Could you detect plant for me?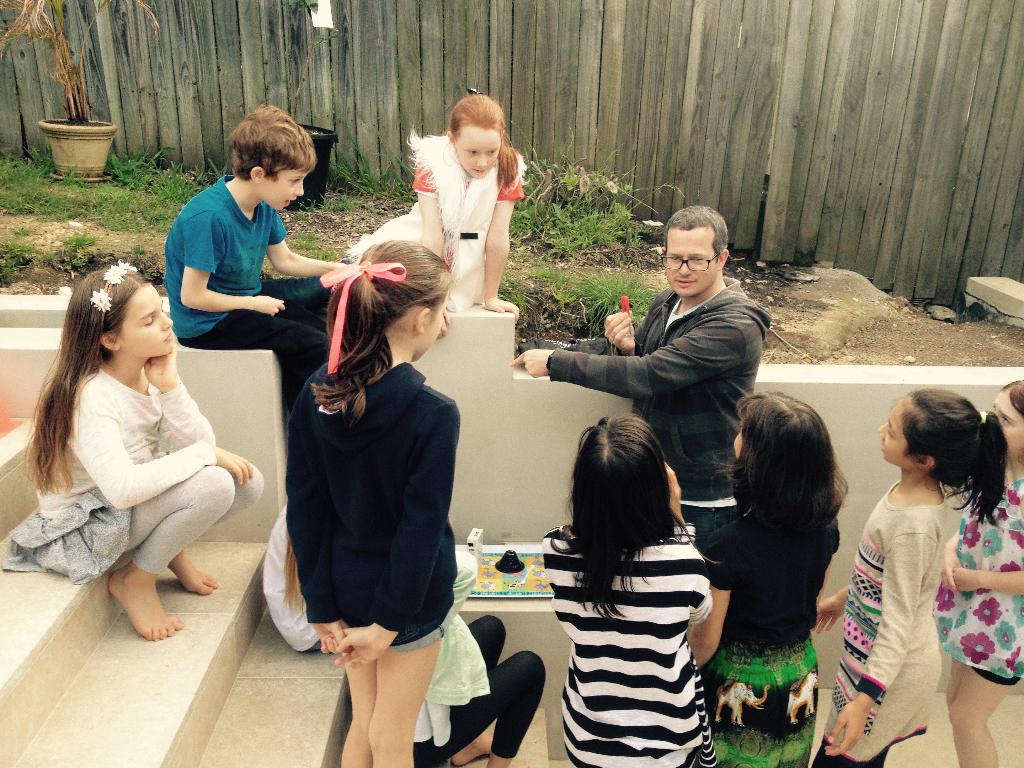
Detection result: (x1=0, y1=0, x2=156, y2=120).
